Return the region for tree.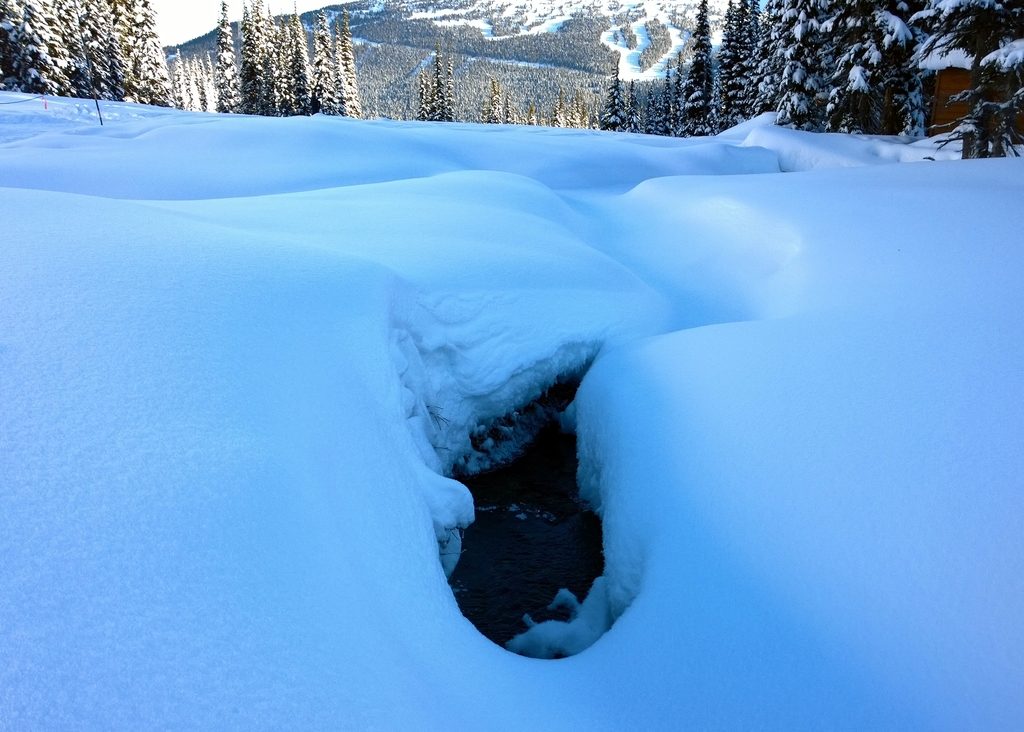
{"left": 417, "top": 63, "right": 432, "bottom": 121}.
